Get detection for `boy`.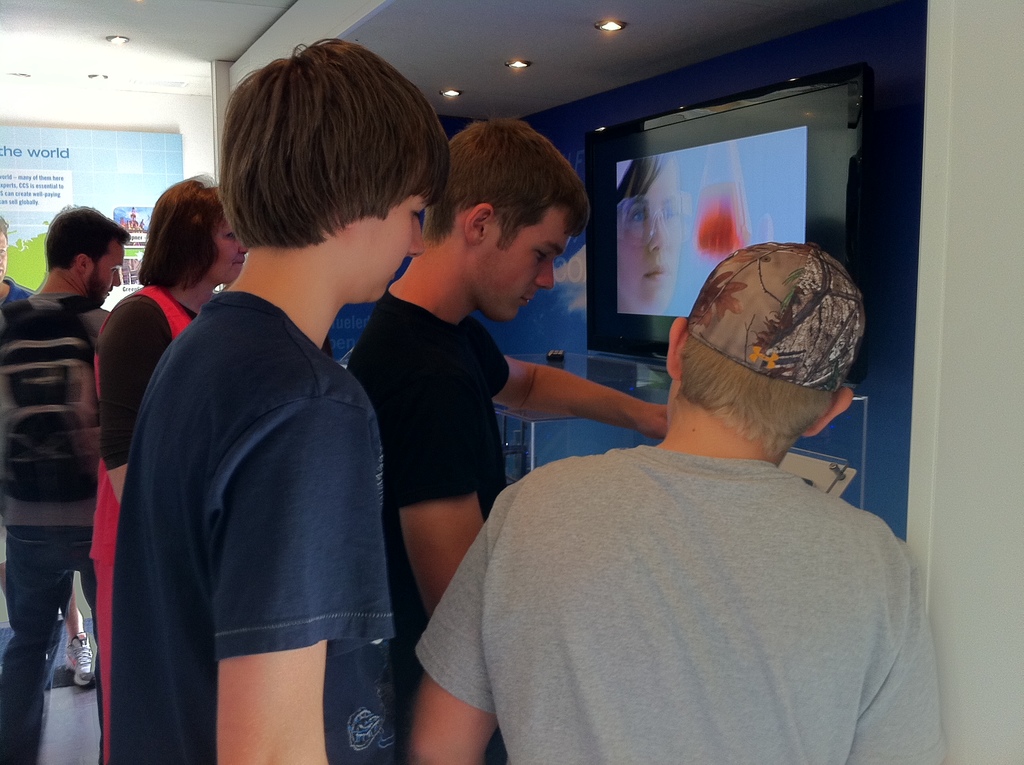
Detection: <box>345,123,690,764</box>.
